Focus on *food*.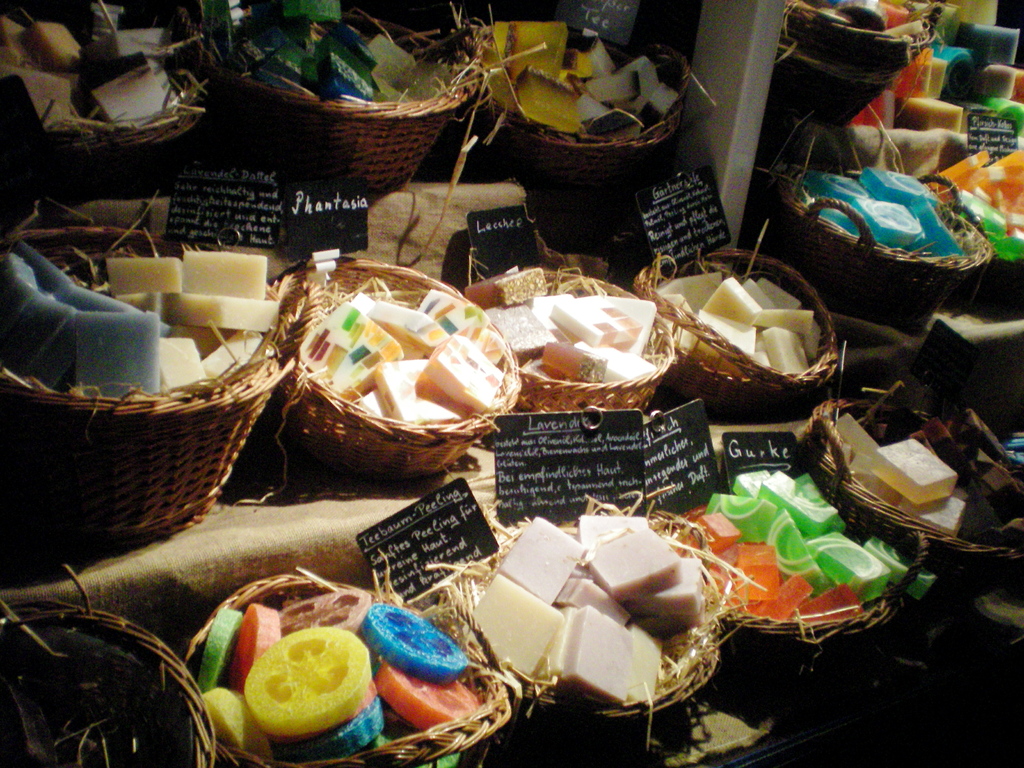
Focused at 833, 413, 975, 542.
